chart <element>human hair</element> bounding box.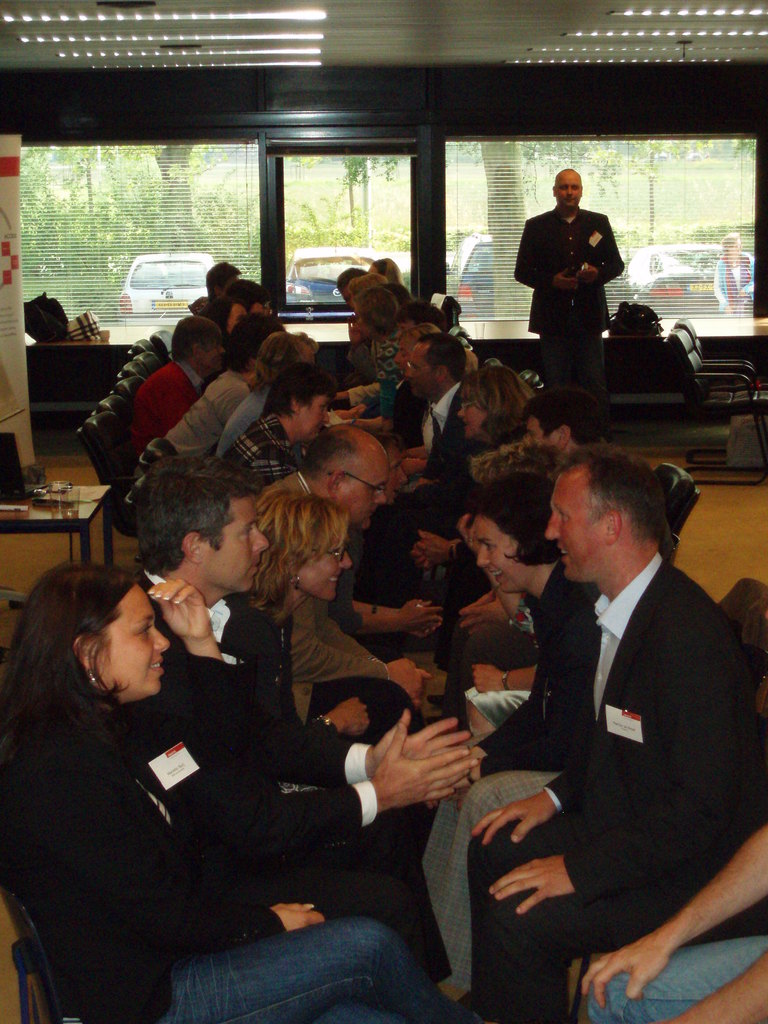
Charted: <bbox>205, 255, 244, 300</bbox>.
